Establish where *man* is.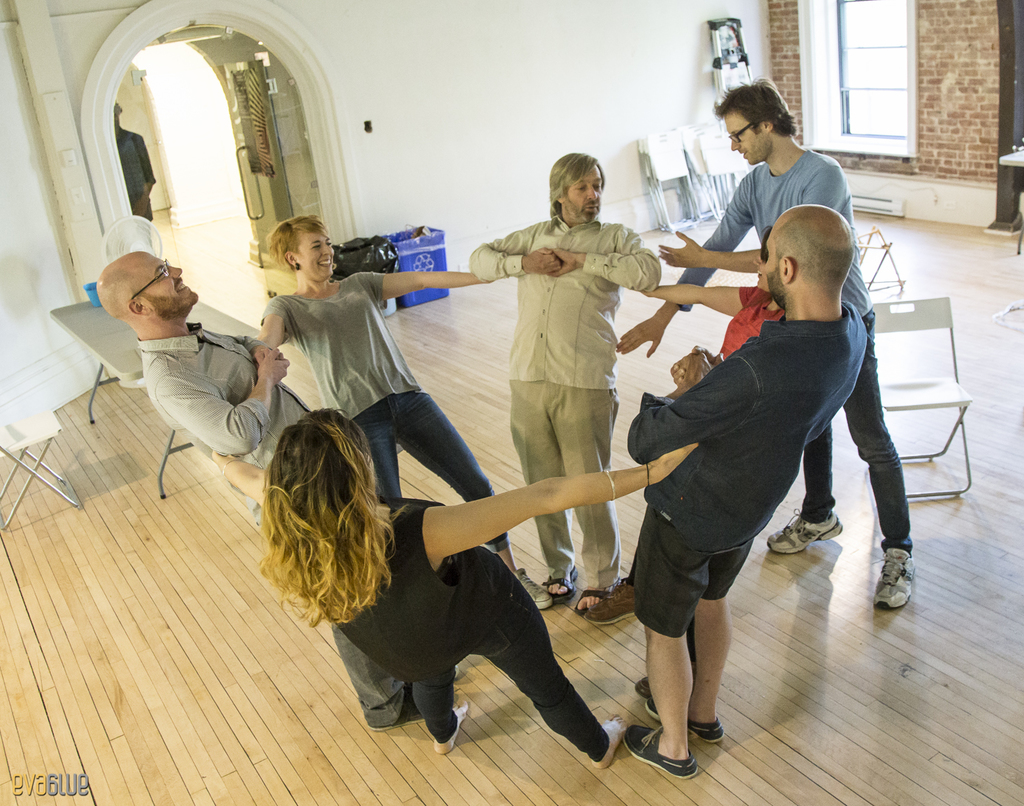
Established at pyautogui.locateOnScreen(620, 206, 866, 783).
